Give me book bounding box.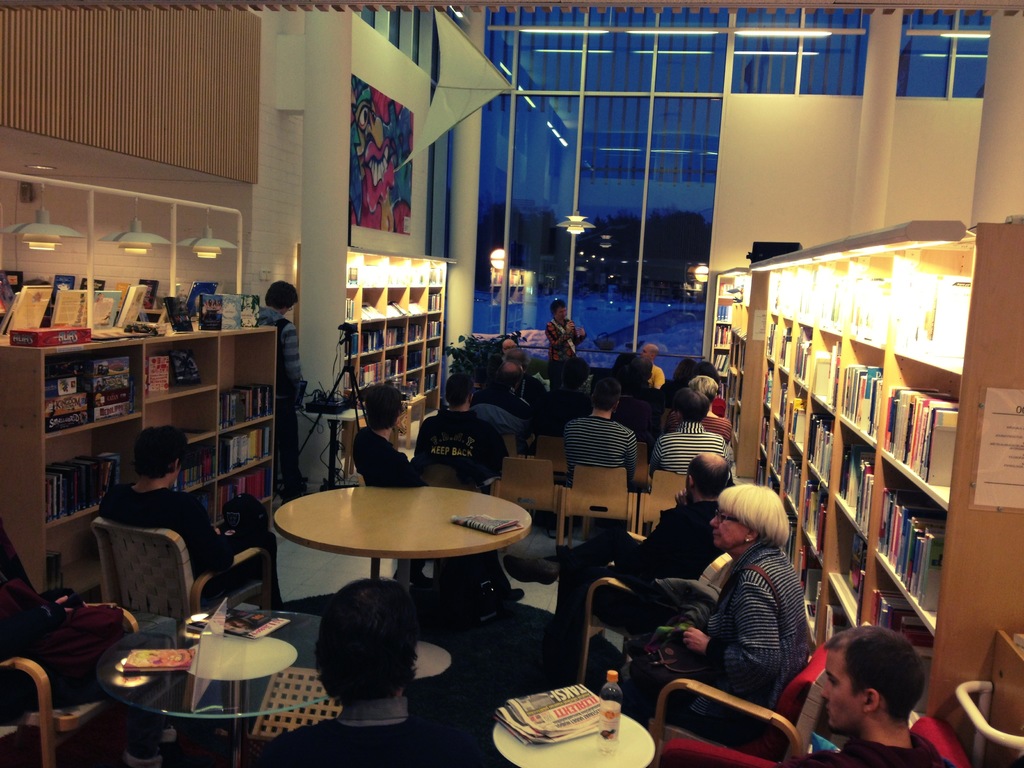
left=50, top=273, right=77, bottom=299.
